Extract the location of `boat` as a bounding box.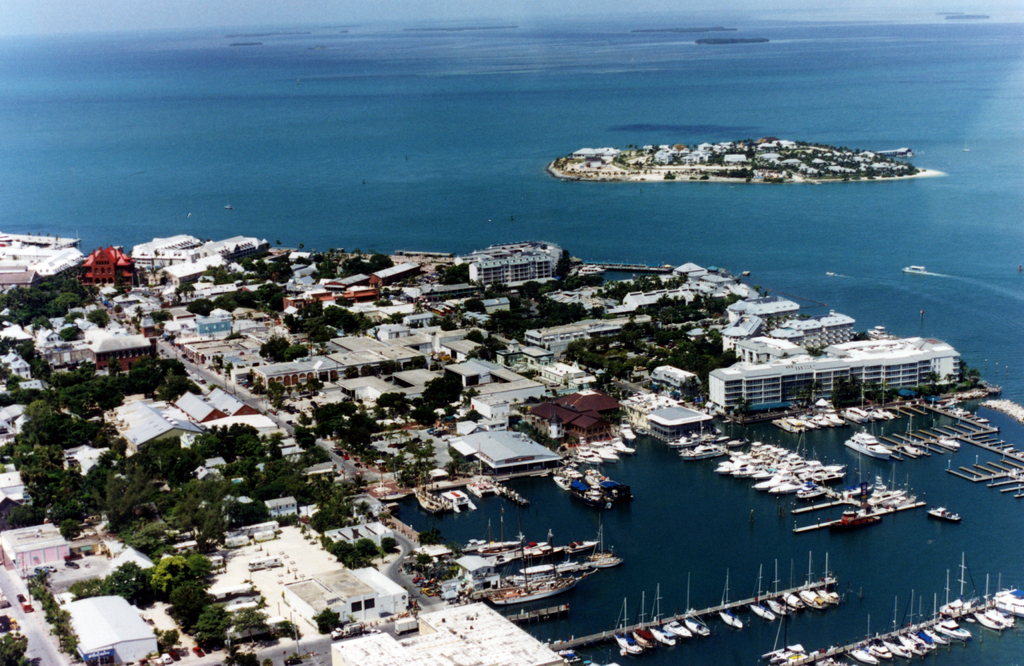
bbox=[817, 586, 844, 603].
